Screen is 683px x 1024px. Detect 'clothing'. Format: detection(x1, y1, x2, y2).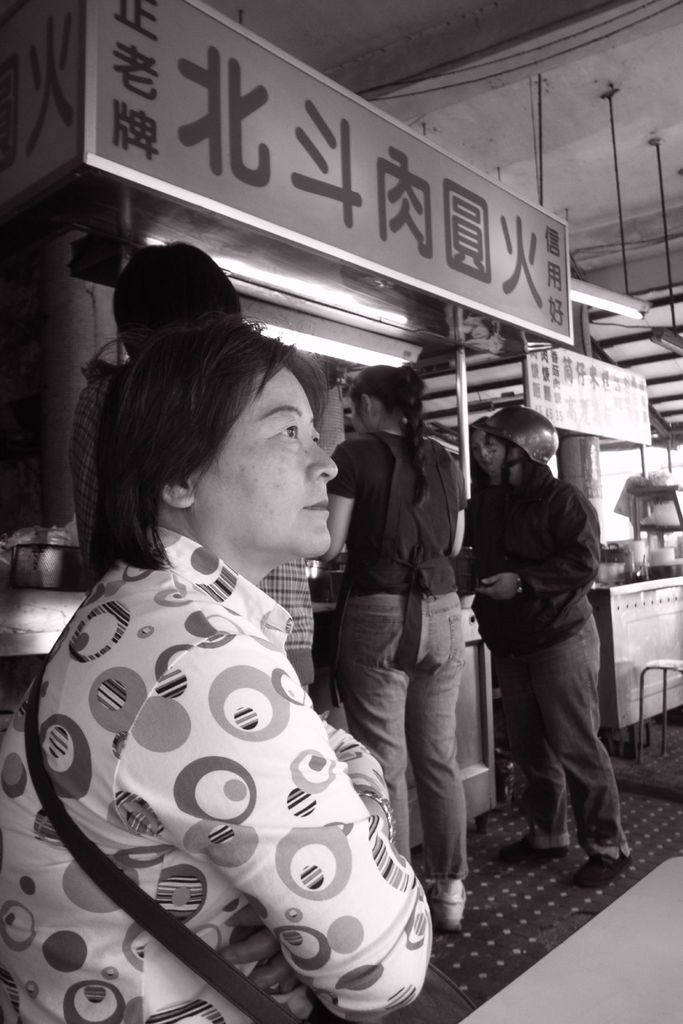
detection(325, 424, 467, 886).
